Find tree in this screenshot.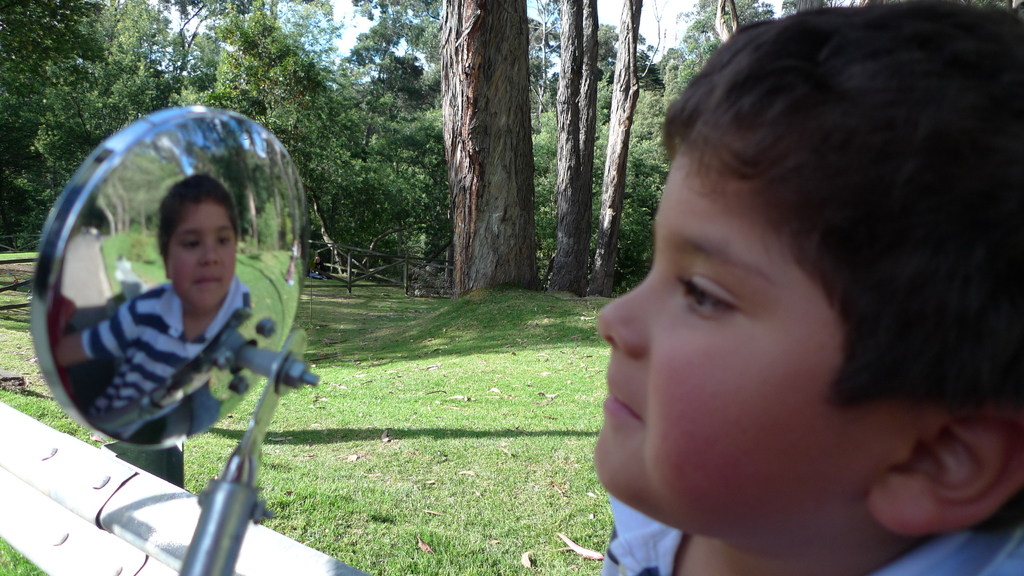
The bounding box for tree is bbox=[11, 60, 117, 214].
